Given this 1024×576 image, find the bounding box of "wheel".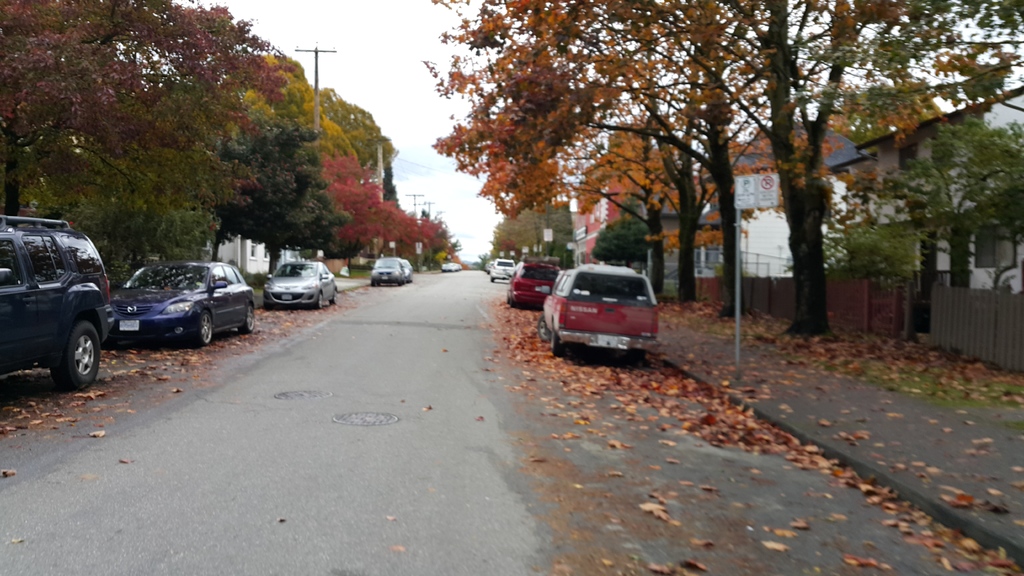
<region>539, 317, 550, 342</region>.
